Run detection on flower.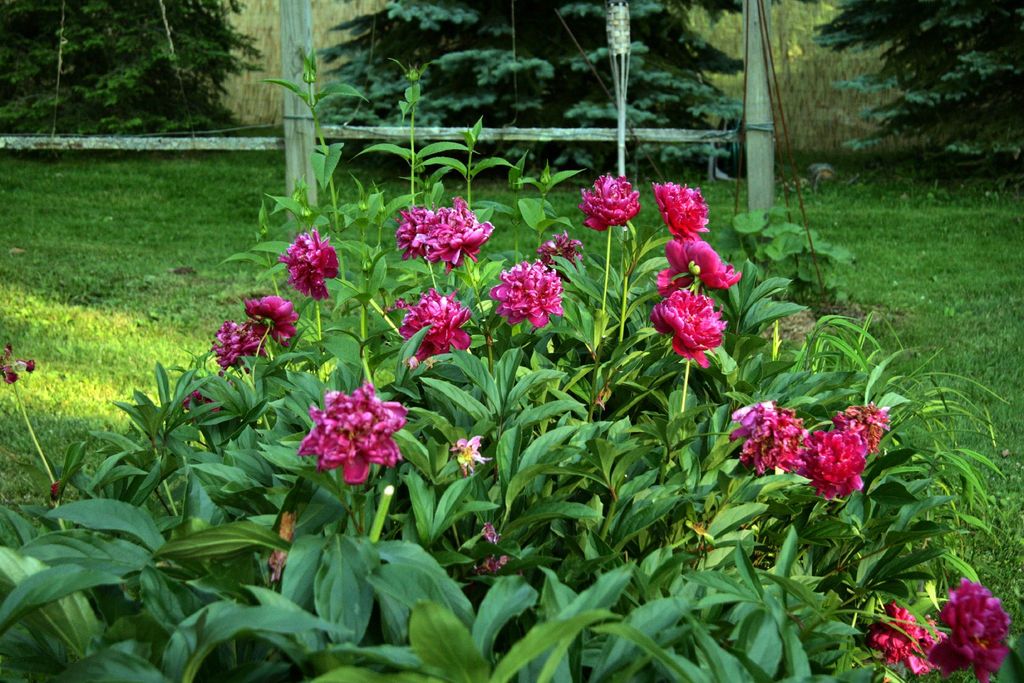
Result: [left=210, top=318, right=264, bottom=368].
